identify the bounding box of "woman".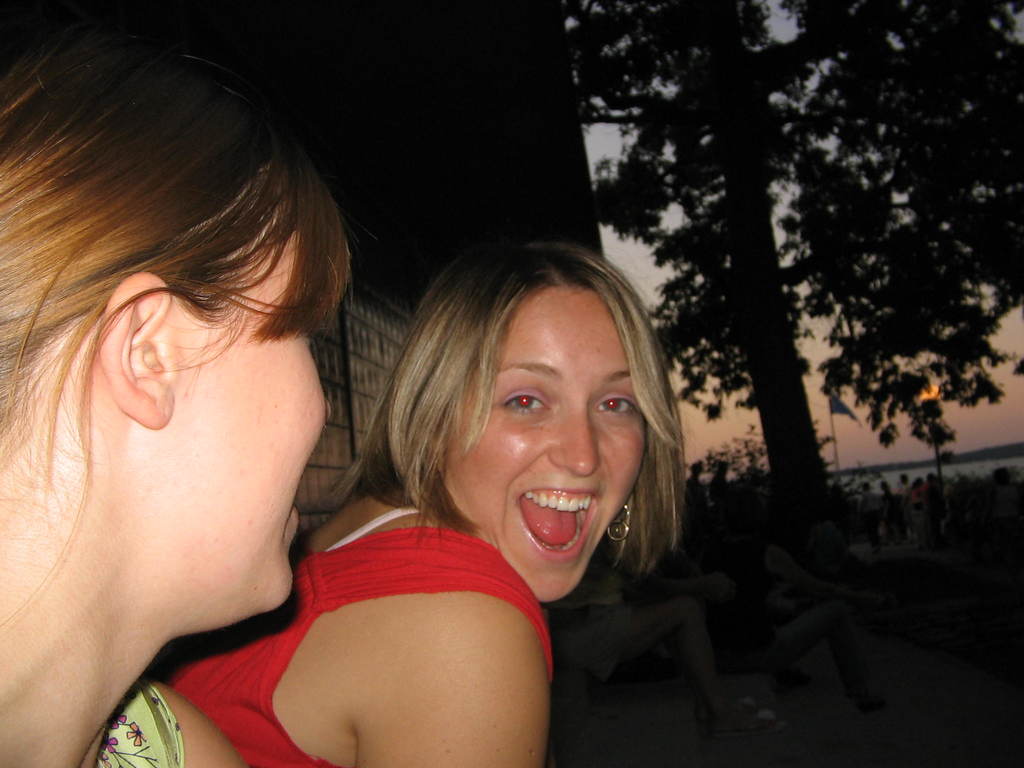
region(225, 217, 732, 754).
